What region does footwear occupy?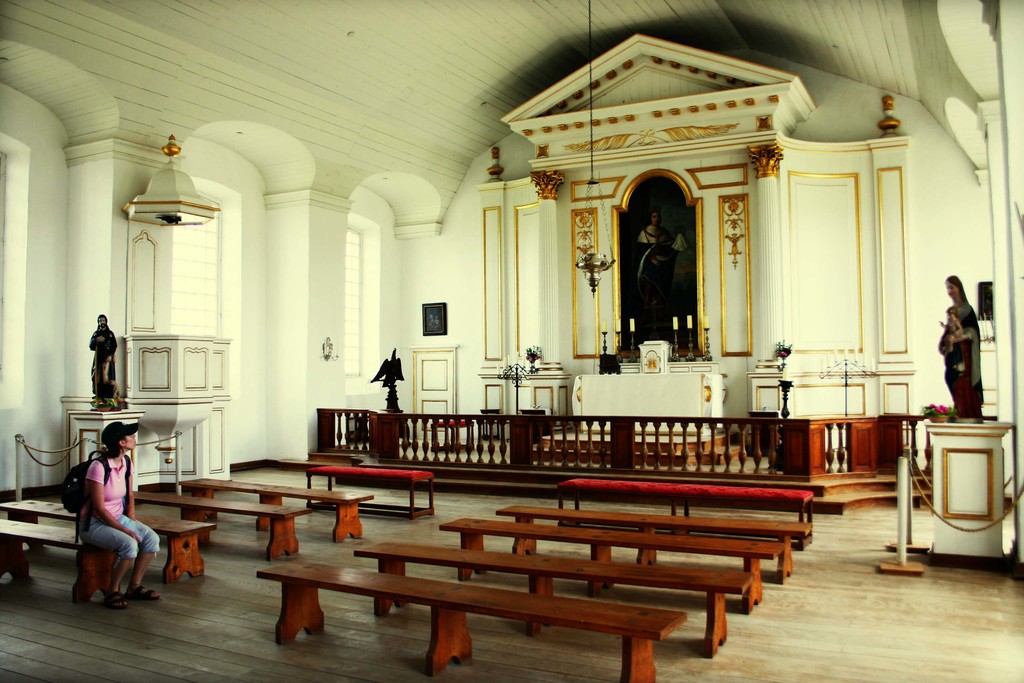
[102,591,128,611].
